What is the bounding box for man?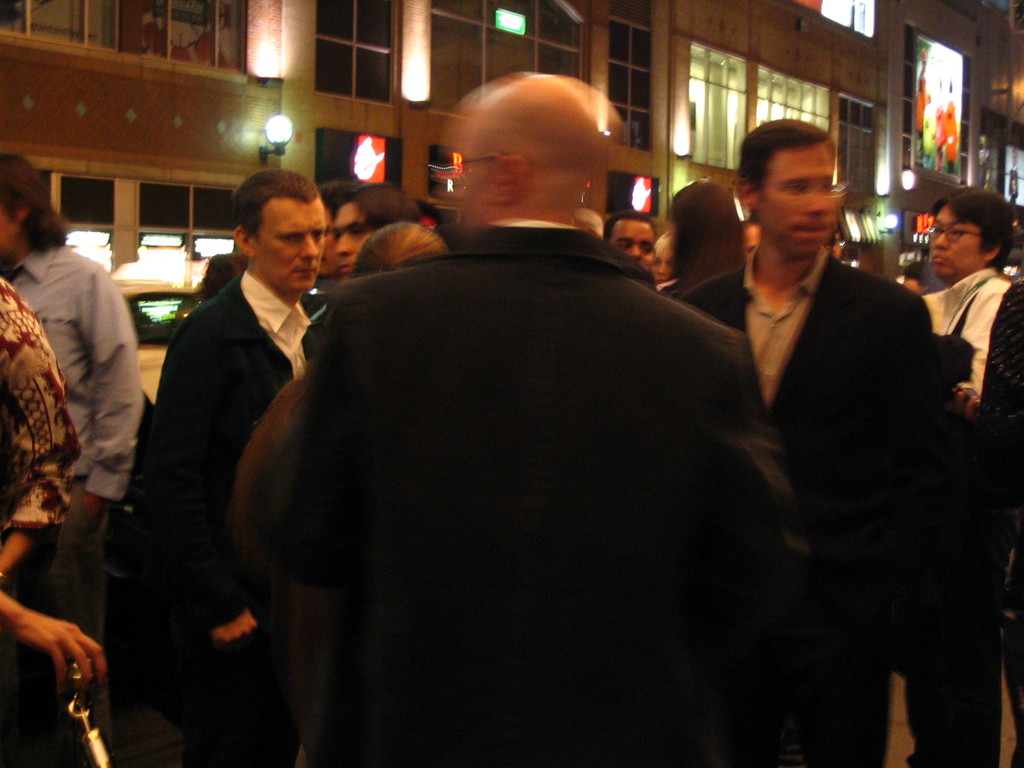
left=0, top=146, right=147, bottom=689.
